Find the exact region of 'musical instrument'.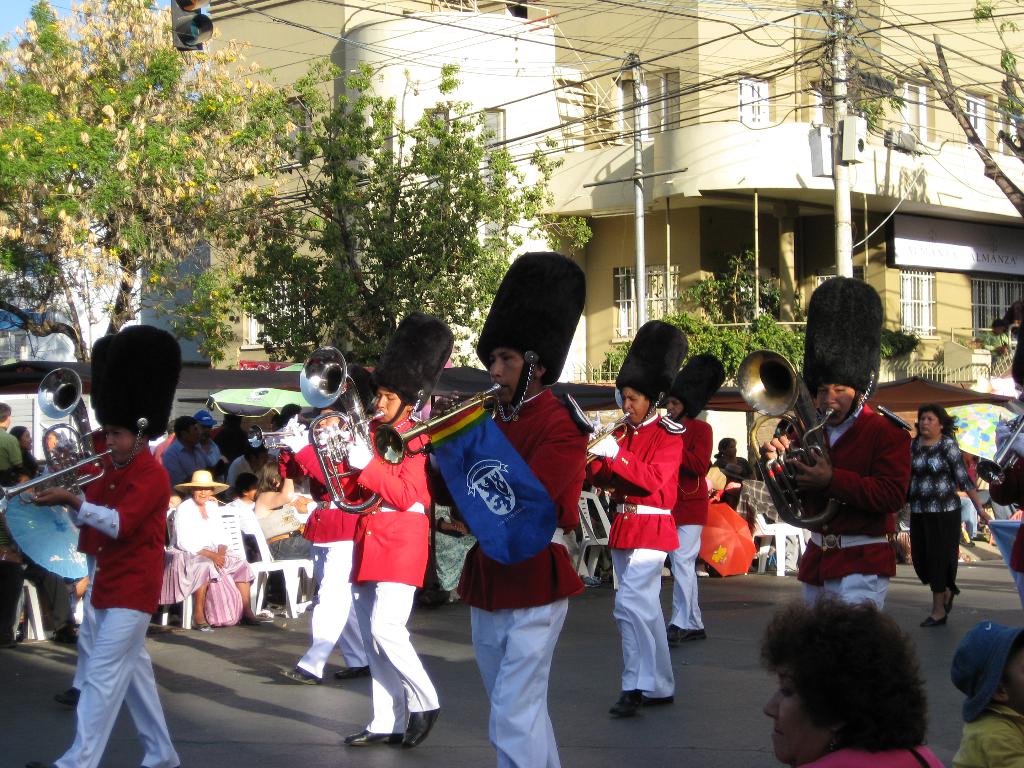
Exact region: 305/346/396/509.
